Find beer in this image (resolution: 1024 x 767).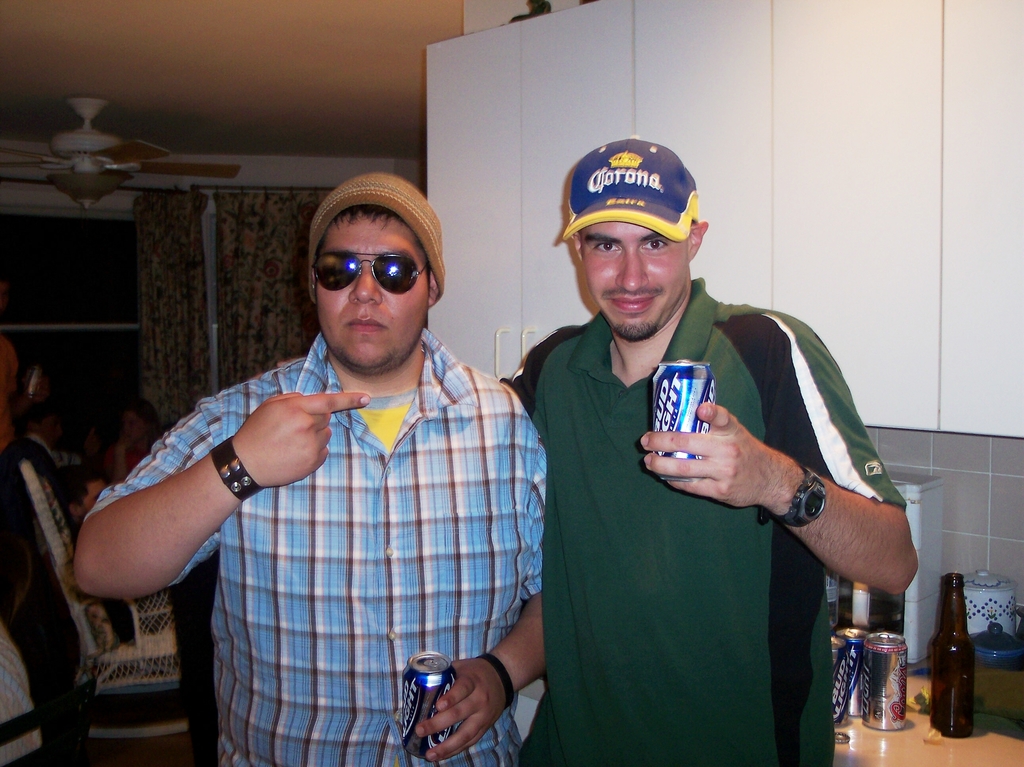
rect(651, 357, 716, 480).
